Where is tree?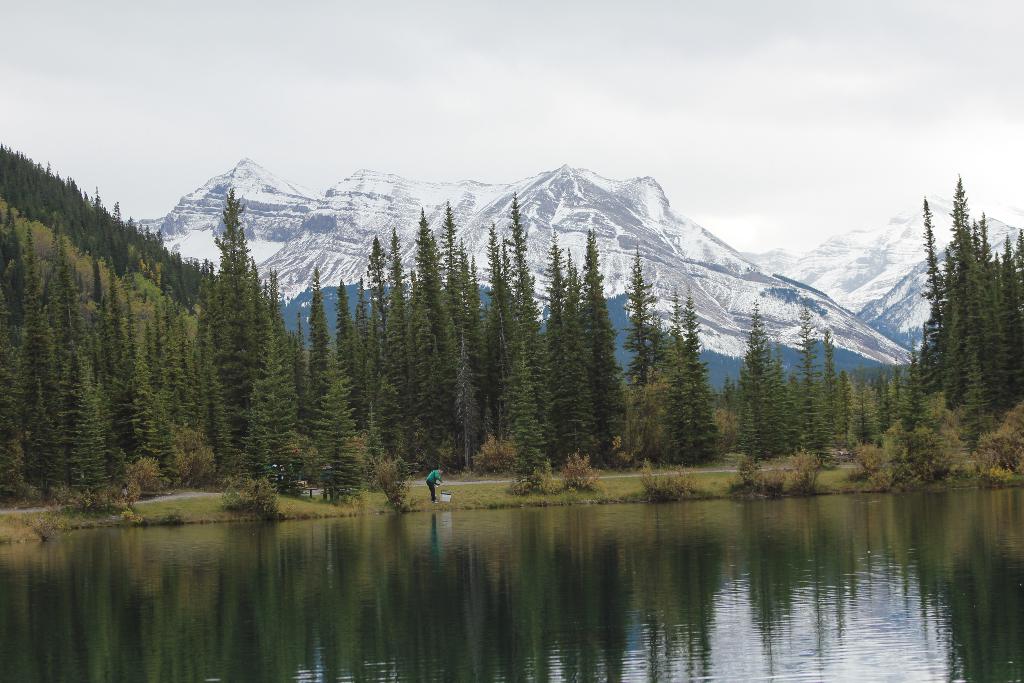
pyautogui.locateOnScreen(643, 352, 704, 459).
